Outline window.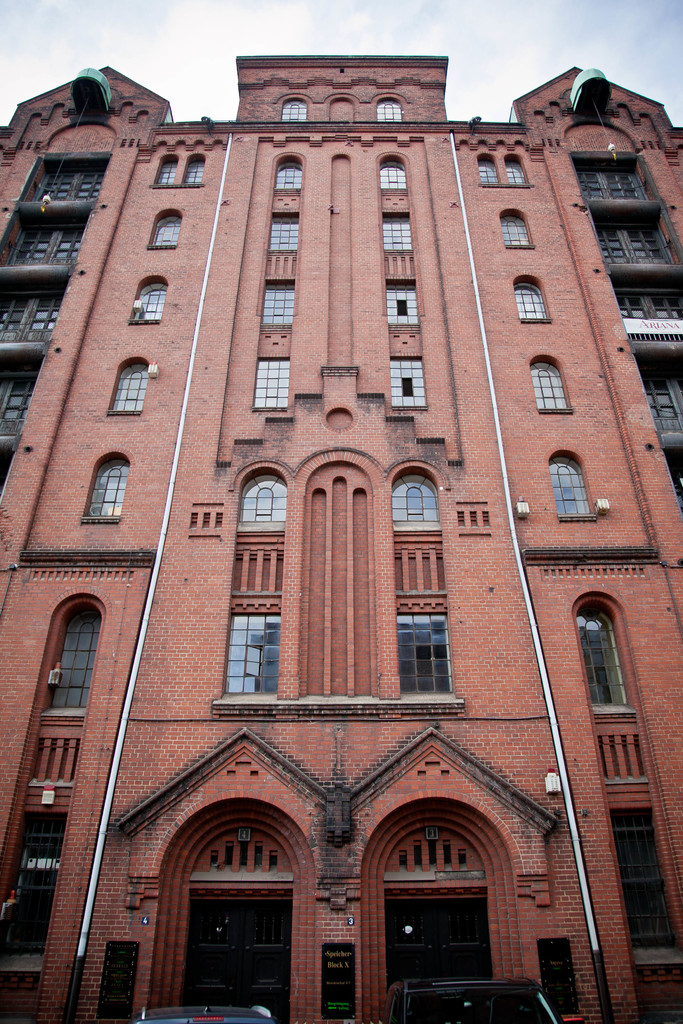
Outline: 372,95,405,124.
